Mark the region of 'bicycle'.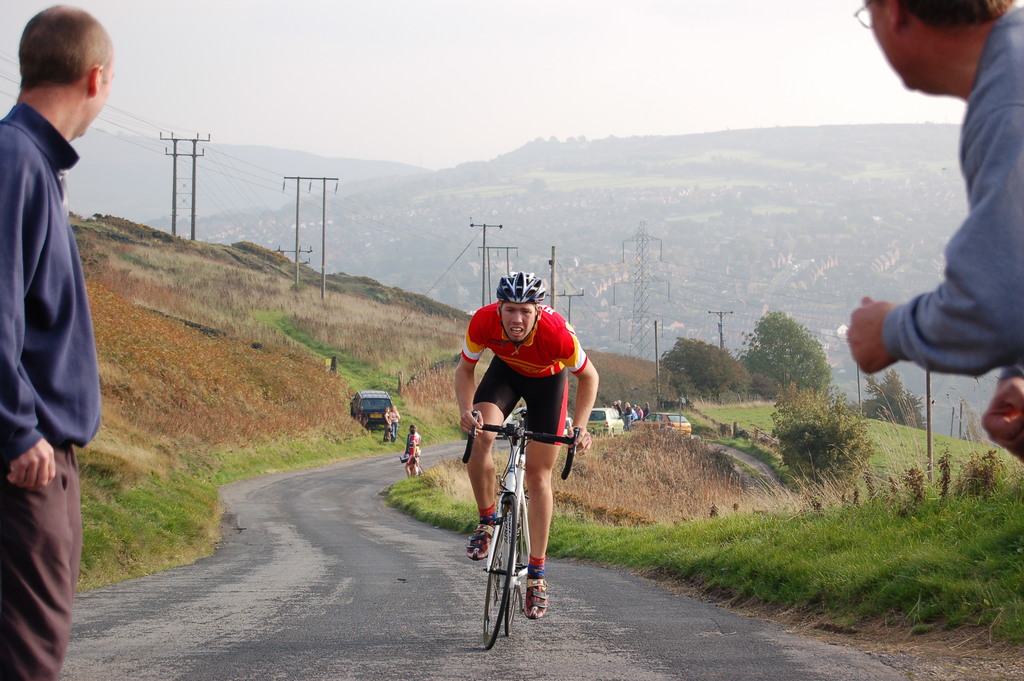
Region: l=471, t=406, r=571, b=654.
